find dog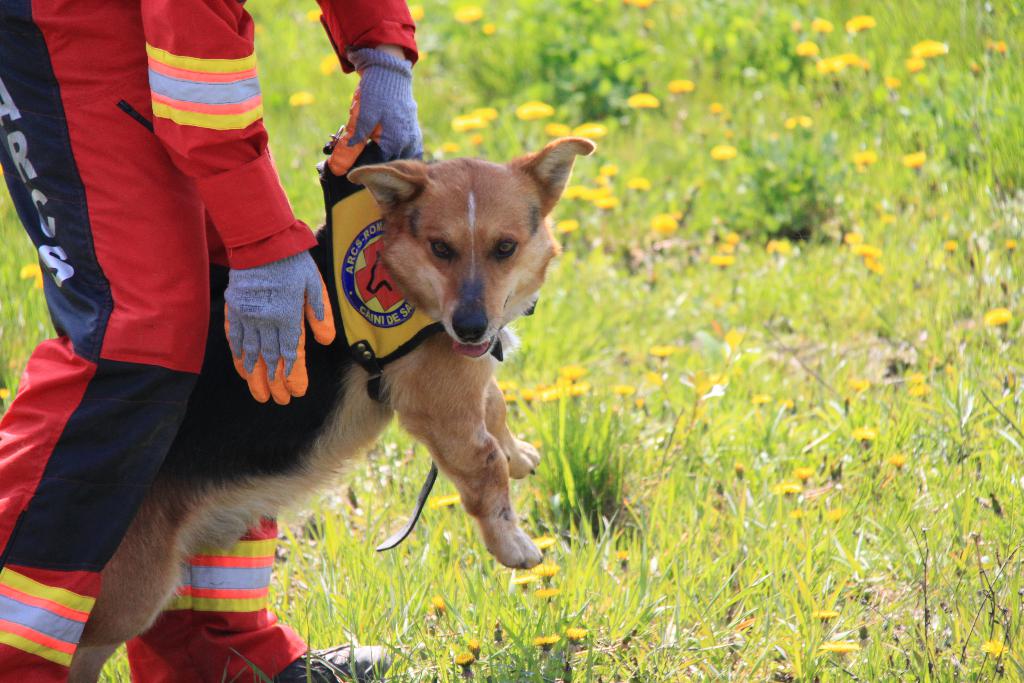
(x1=65, y1=135, x2=595, y2=682)
